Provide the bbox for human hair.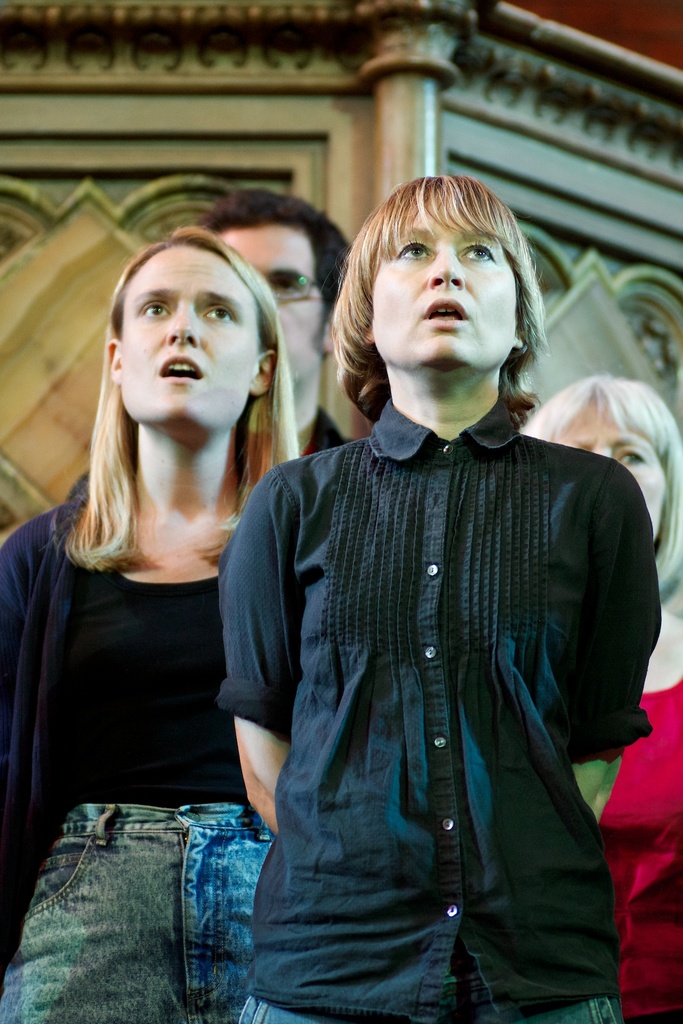
x1=340 y1=161 x2=537 y2=371.
